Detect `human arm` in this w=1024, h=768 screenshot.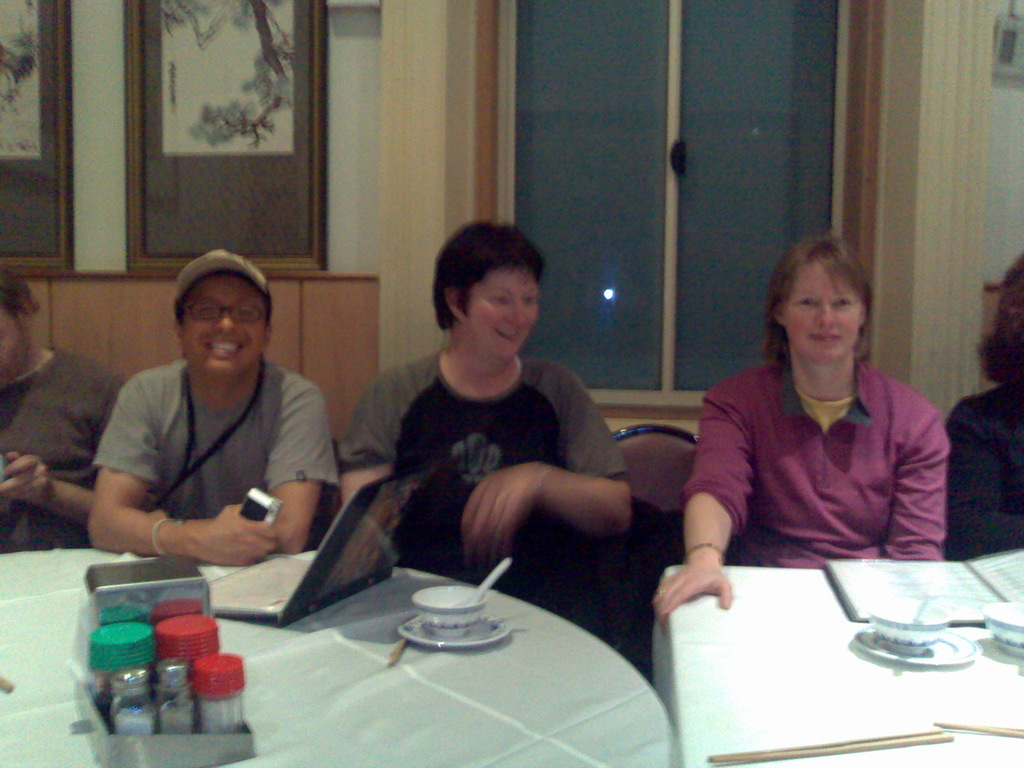
Detection: {"left": 335, "top": 378, "right": 397, "bottom": 508}.
